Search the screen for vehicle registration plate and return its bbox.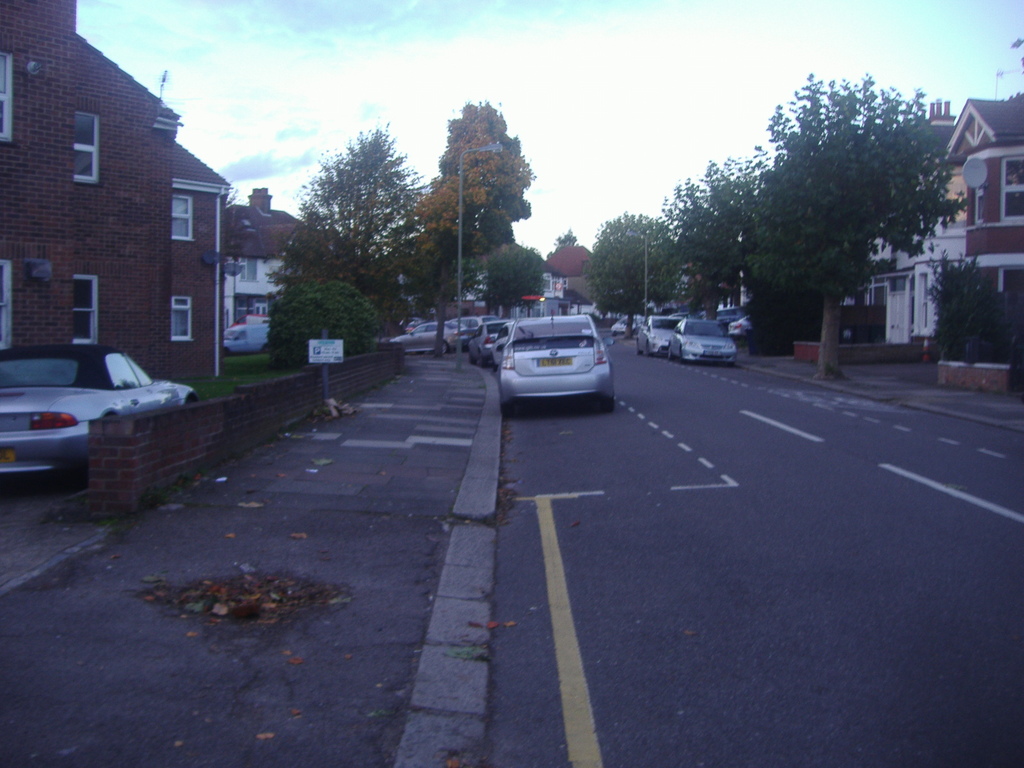
Found: pyautogui.locateOnScreen(701, 348, 722, 360).
